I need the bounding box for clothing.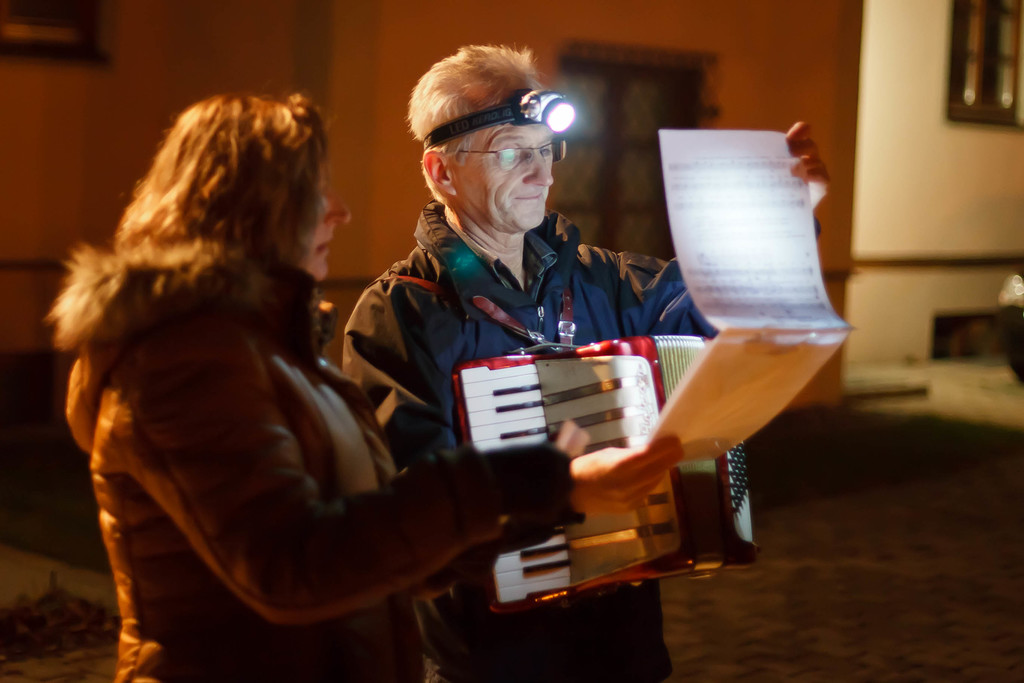
Here it is: <box>338,192,822,682</box>.
